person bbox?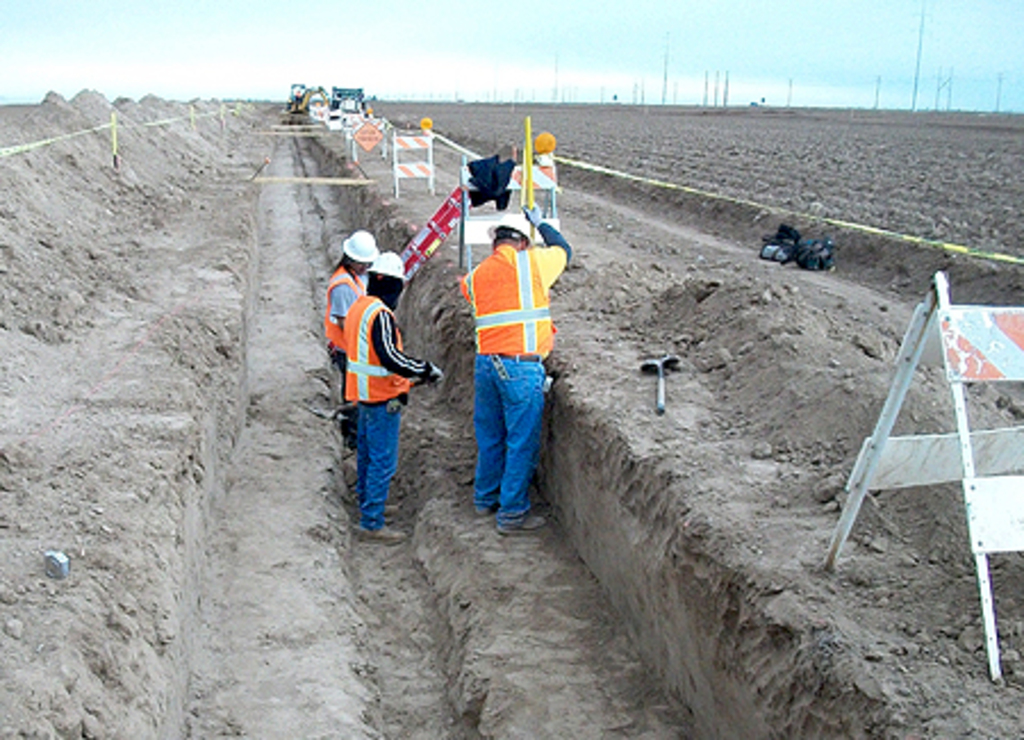
(left=346, top=253, right=439, bottom=537)
